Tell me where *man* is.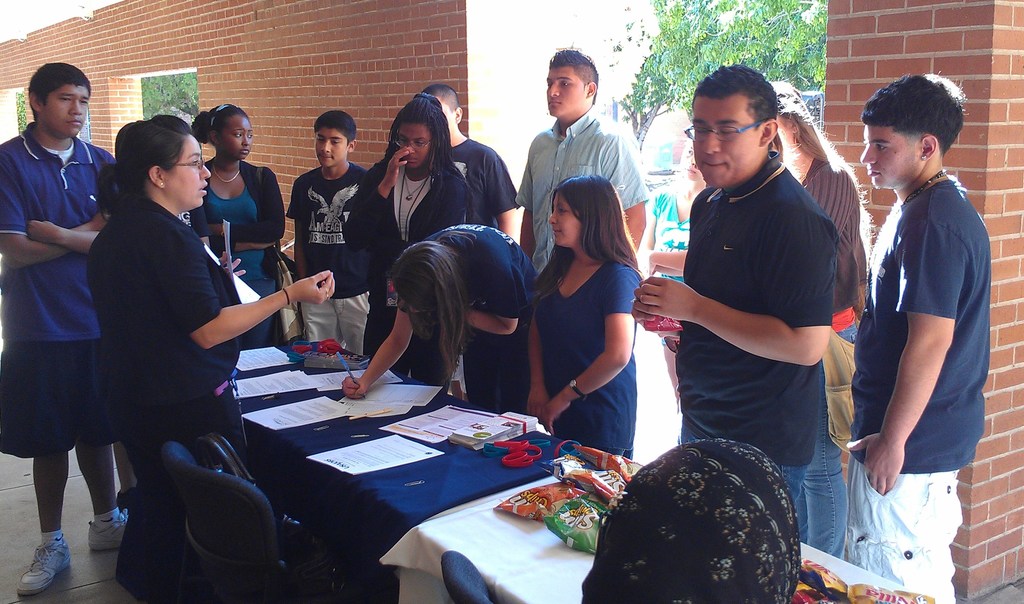
*man* is at (x1=295, y1=110, x2=367, y2=357).
